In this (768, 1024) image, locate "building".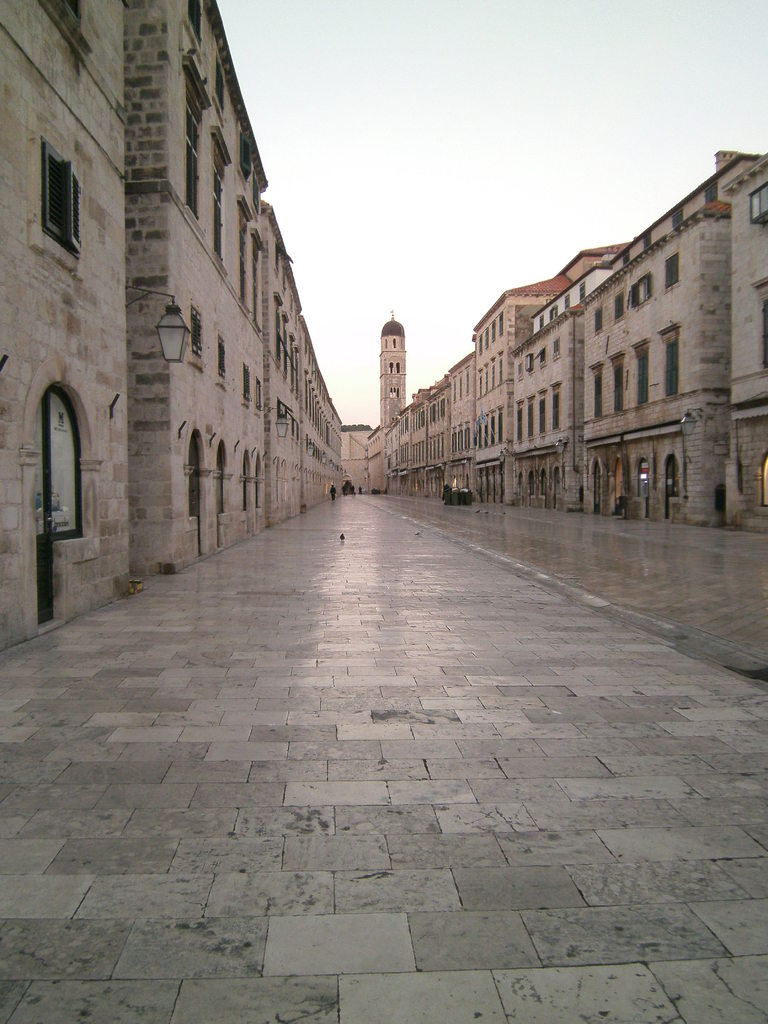
Bounding box: {"x1": 0, "y1": 0, "x2": 343, "y2": 652}.
